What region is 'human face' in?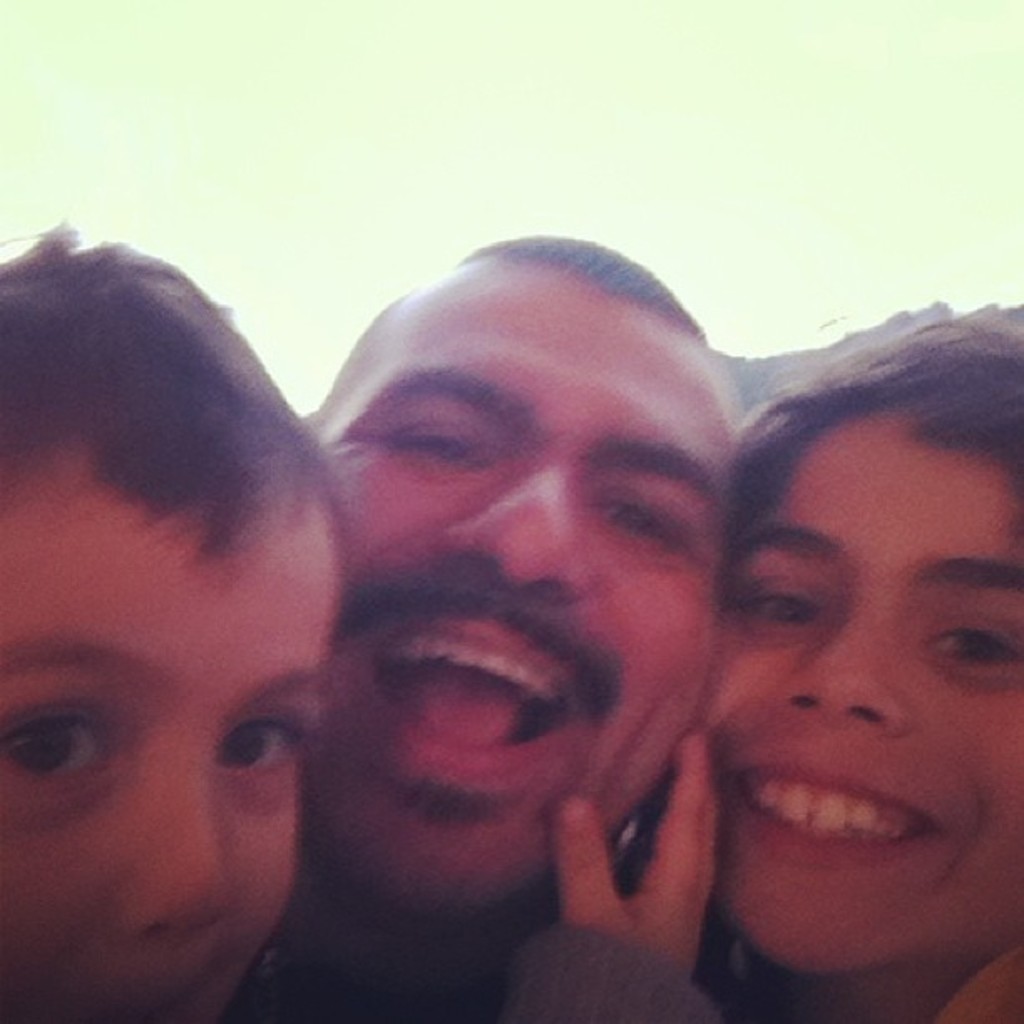
(left=0, top=445, right=345, bottom=1019).
